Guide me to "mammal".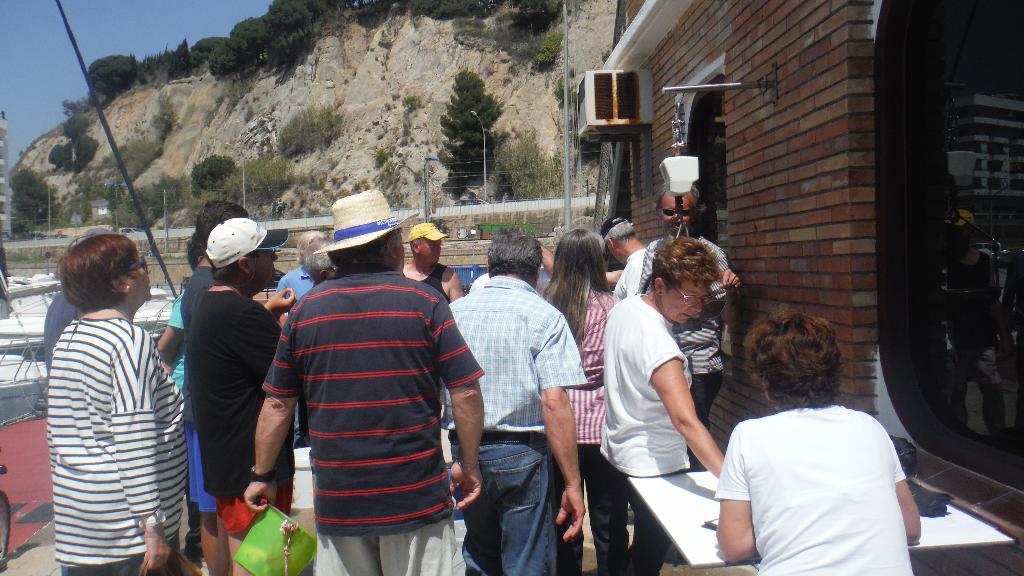
Guidance: Rect(40, 228, 122, 373).
